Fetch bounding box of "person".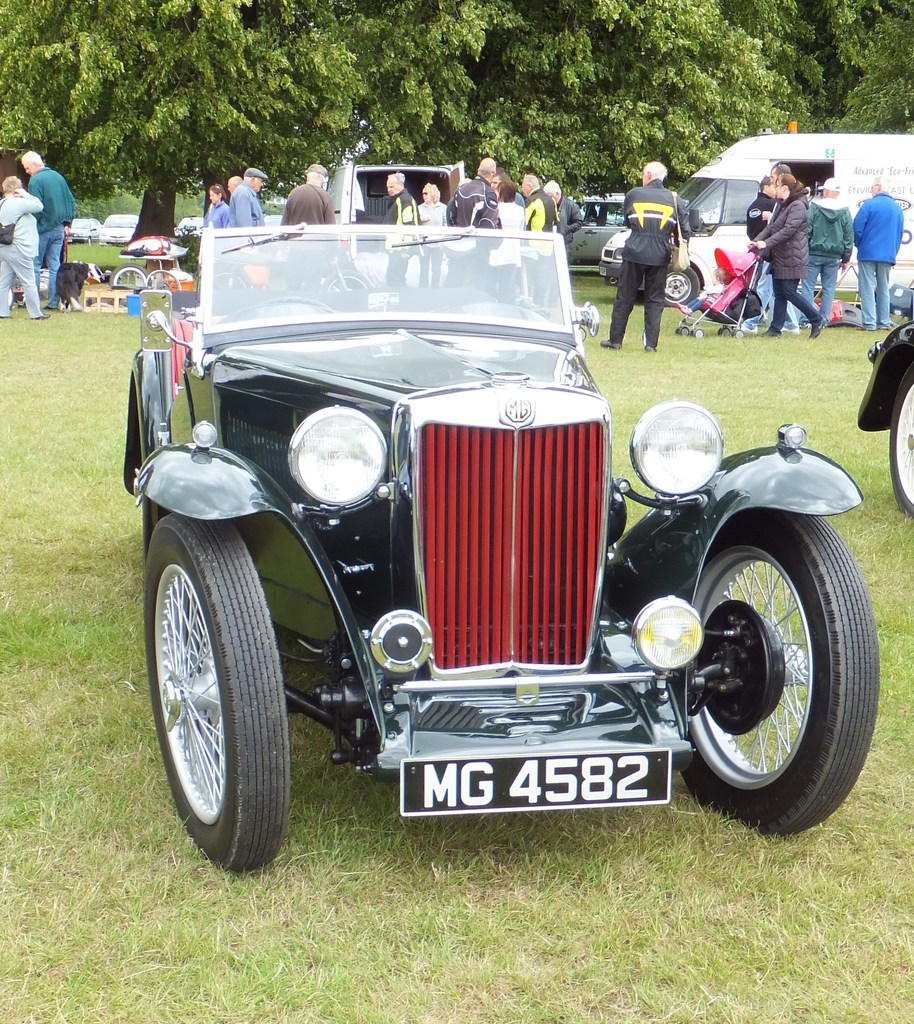
Bbox: 522/173/560/308.
